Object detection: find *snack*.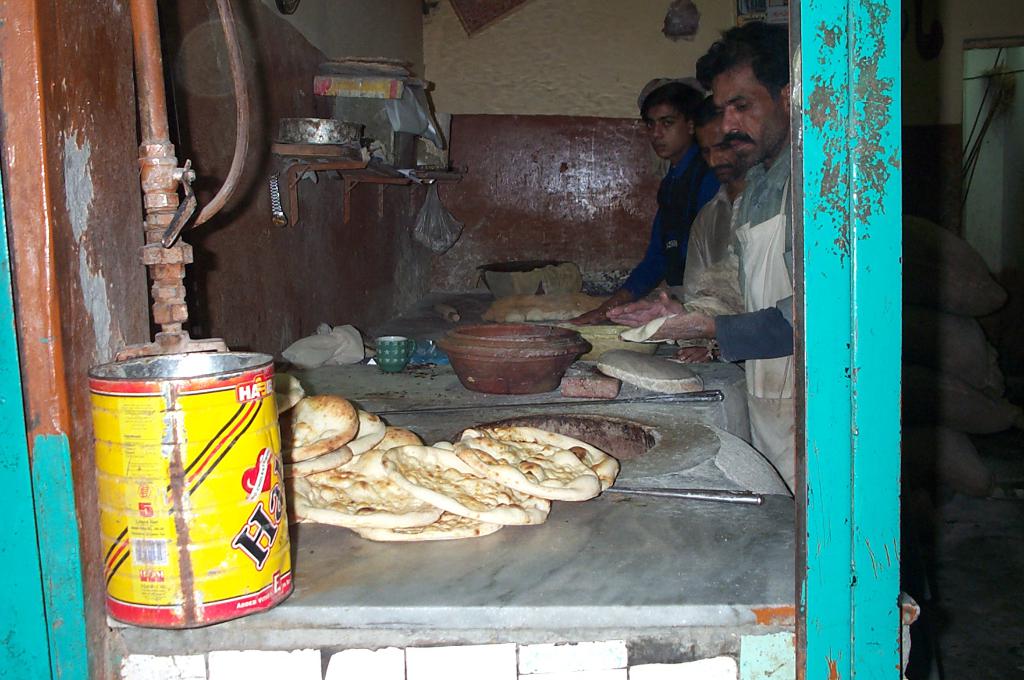
crop(505, 422, 619, 495).
